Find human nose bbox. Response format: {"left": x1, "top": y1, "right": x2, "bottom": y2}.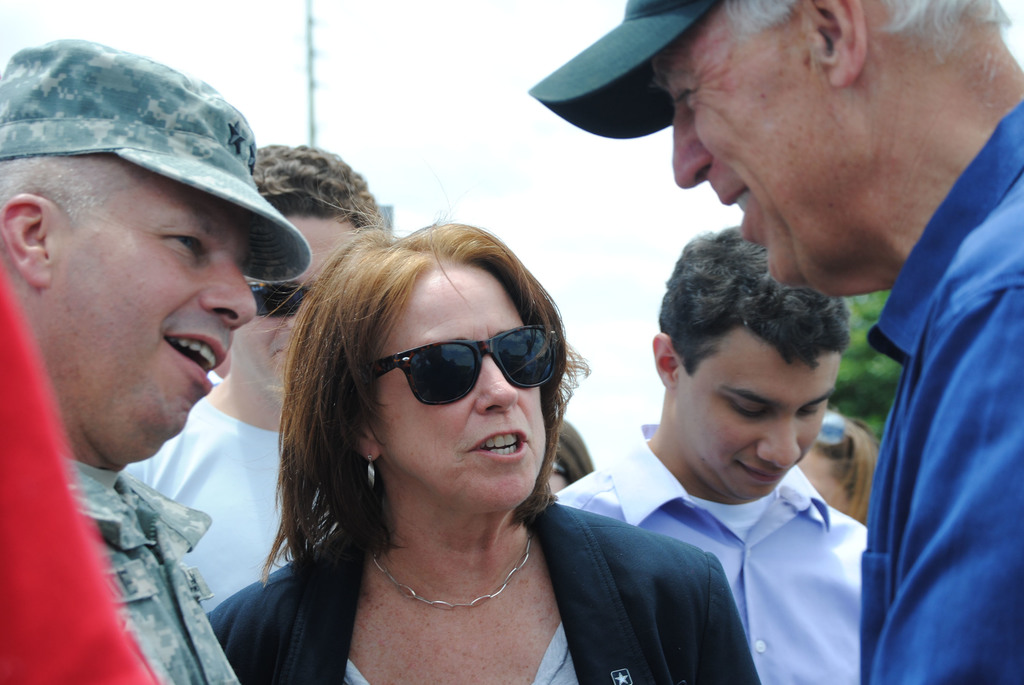
{"left": 285, "top": 290, "right": 311, "bottom": 334}.
